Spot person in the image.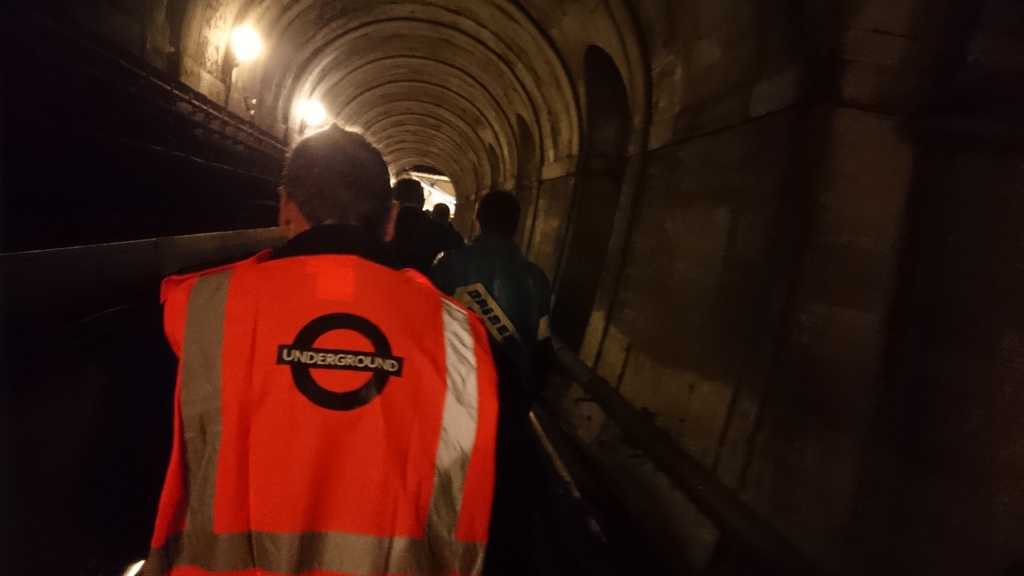
person found at [429,187,552,440].
